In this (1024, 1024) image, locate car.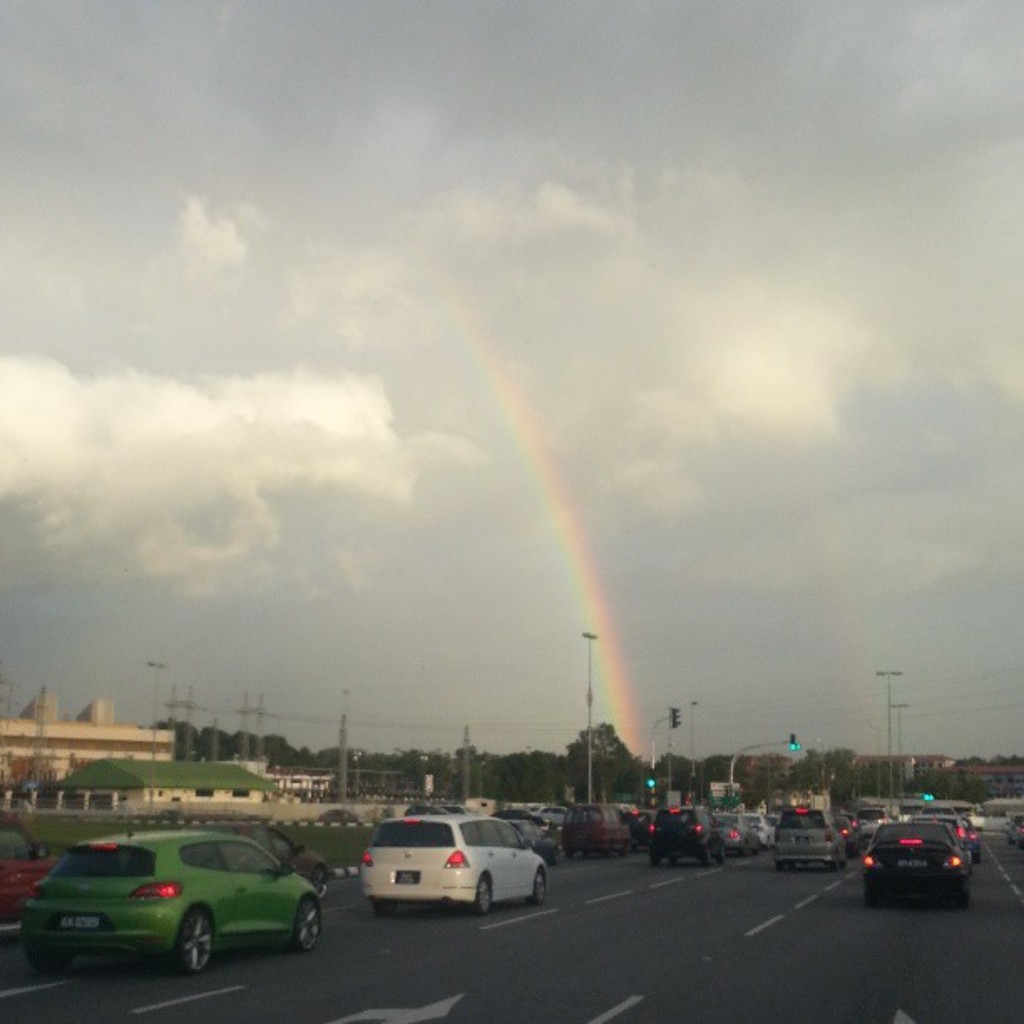
Bounding box: 0 810 64 905.
